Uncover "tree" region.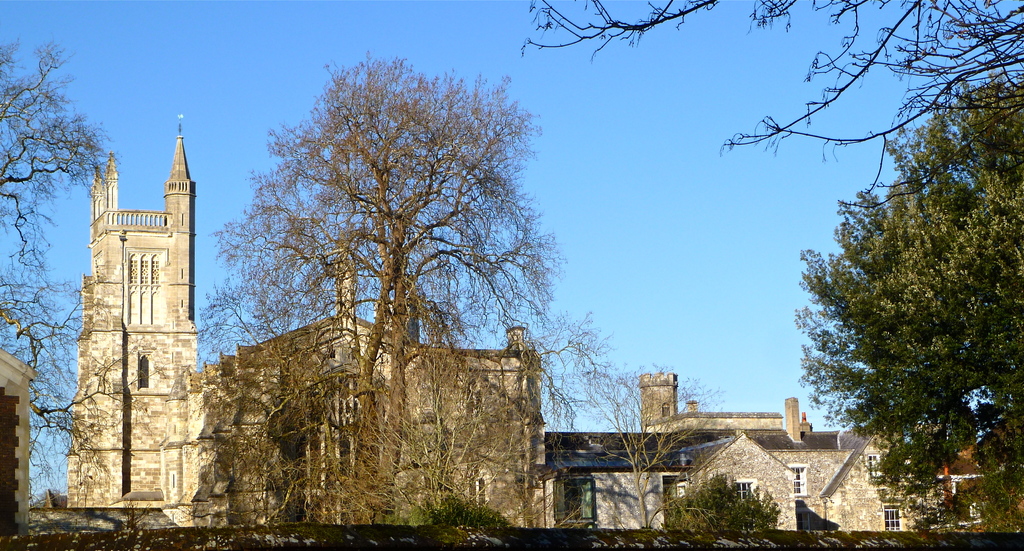
Uncovered: region(536, 307, 733, 523).
